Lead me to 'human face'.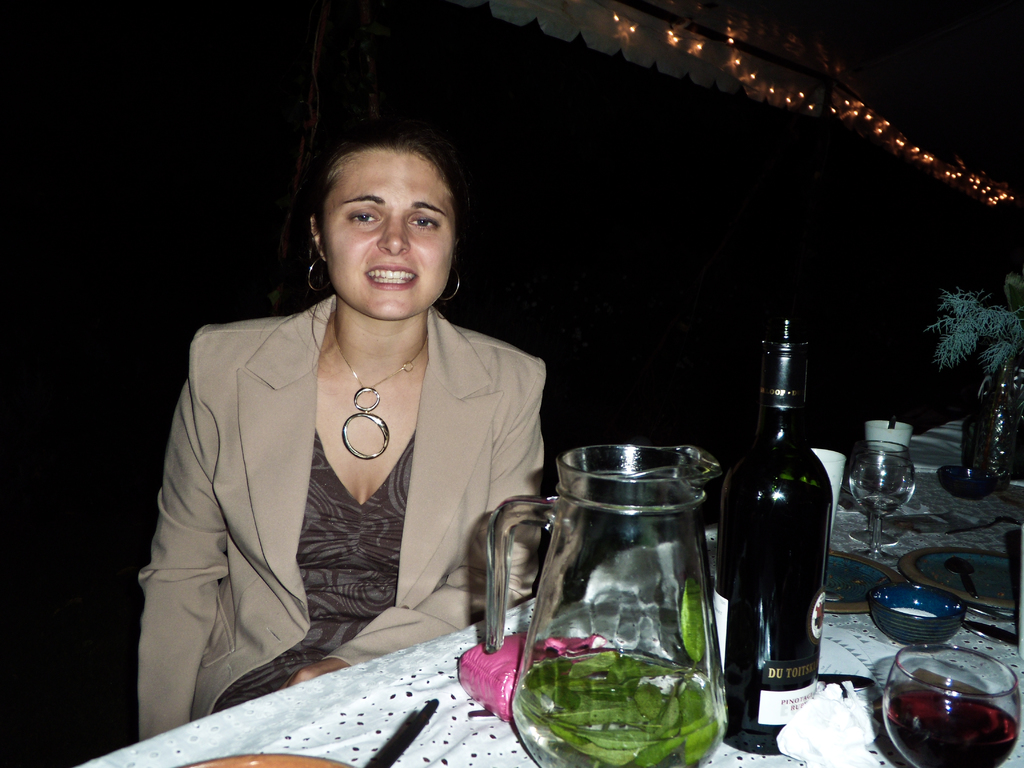
Lead to <region>323, 156, 458, 322</region>.
